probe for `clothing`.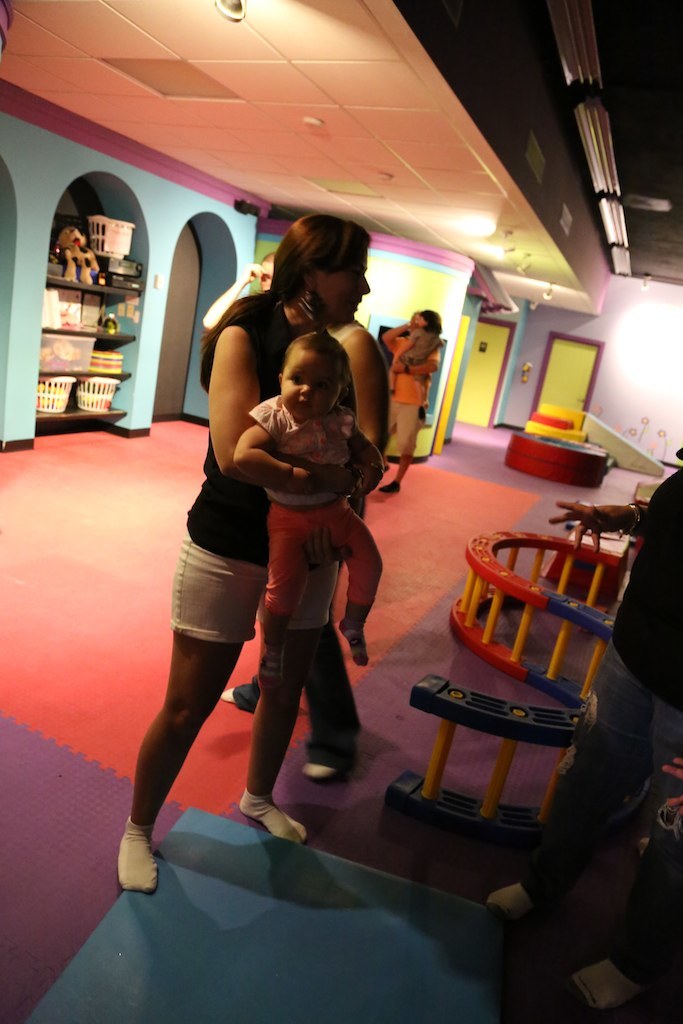
Probe result: 174:287:359:560.
